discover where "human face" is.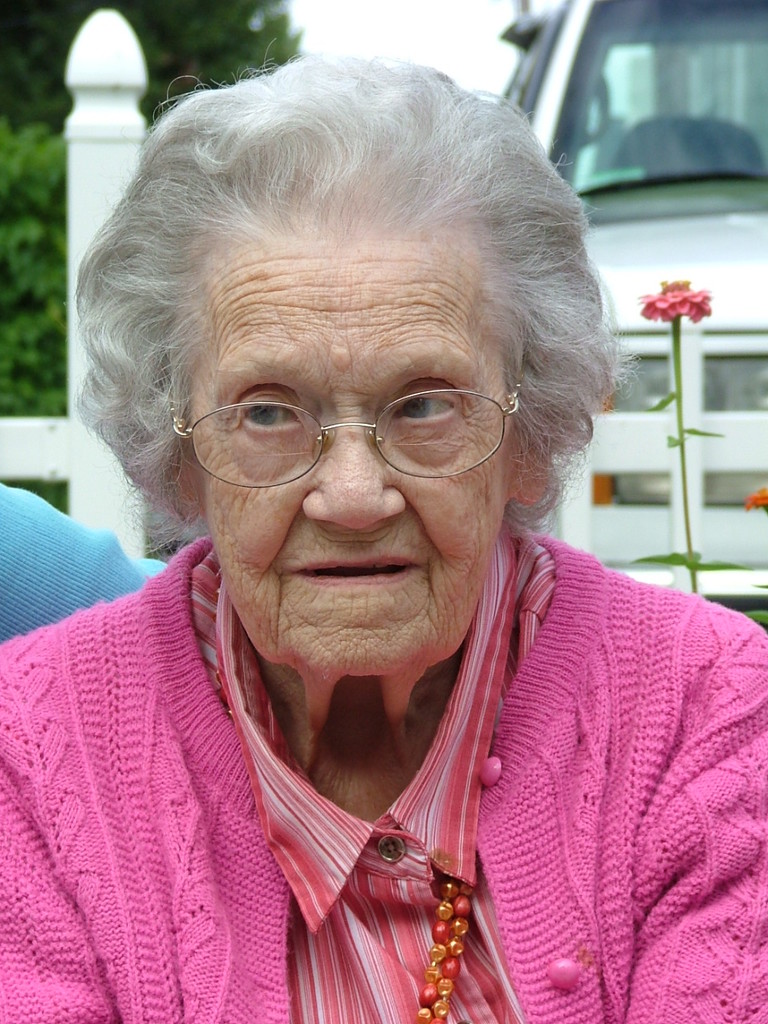
Discovered at bbox(191, 230, 514, 675).
